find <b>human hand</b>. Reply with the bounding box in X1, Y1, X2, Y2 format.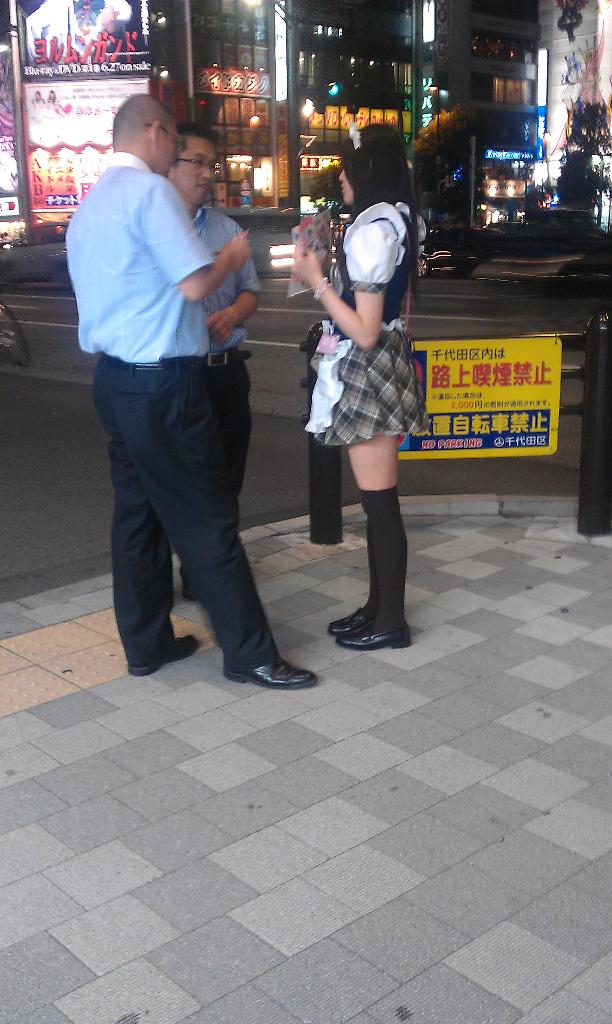
286, 214, 341, 287.
